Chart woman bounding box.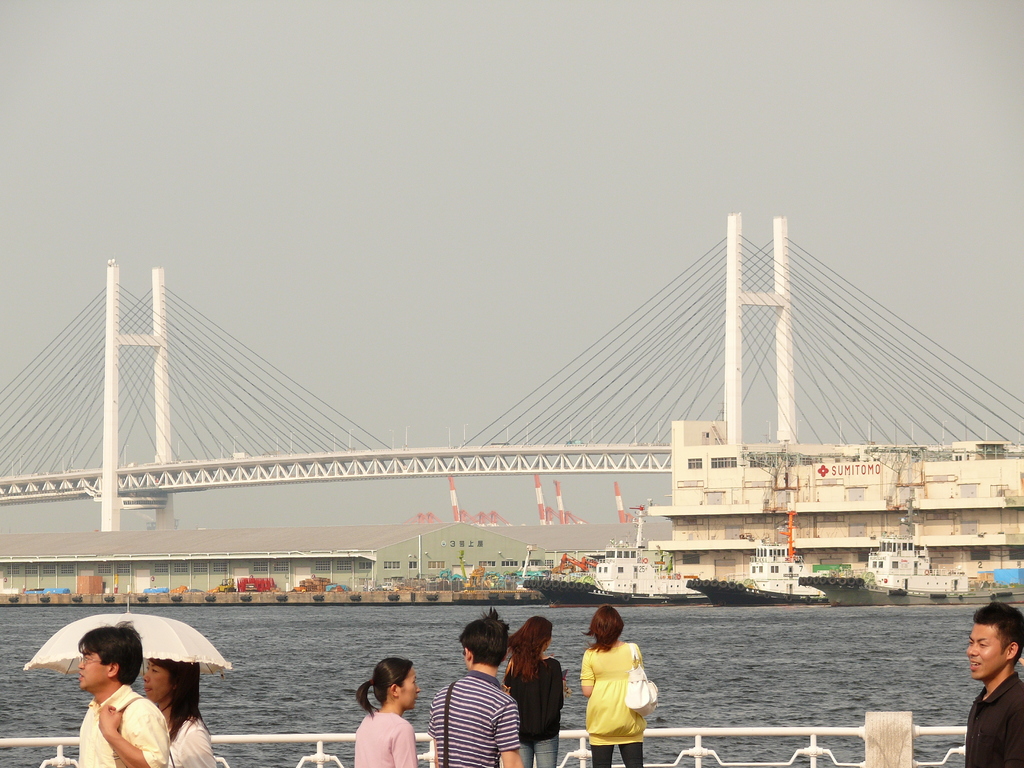
Charted: rect(144, 654, 222, 767).
